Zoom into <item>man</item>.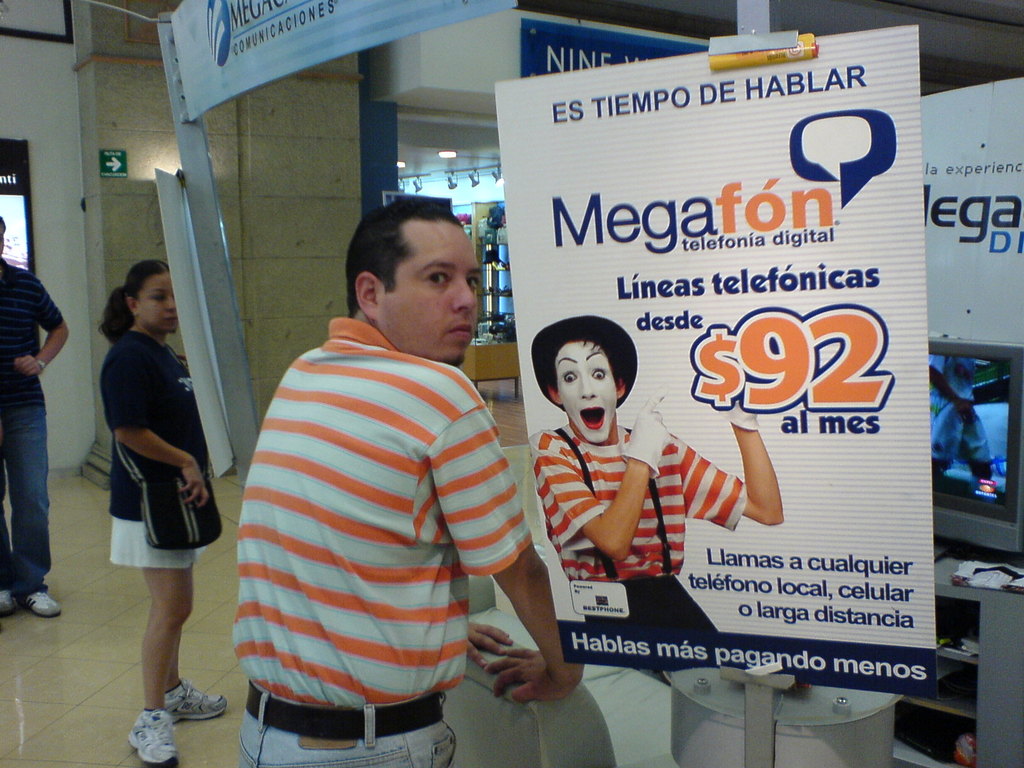
Zoom target: <region>530, 314, 783, 632</region>.
